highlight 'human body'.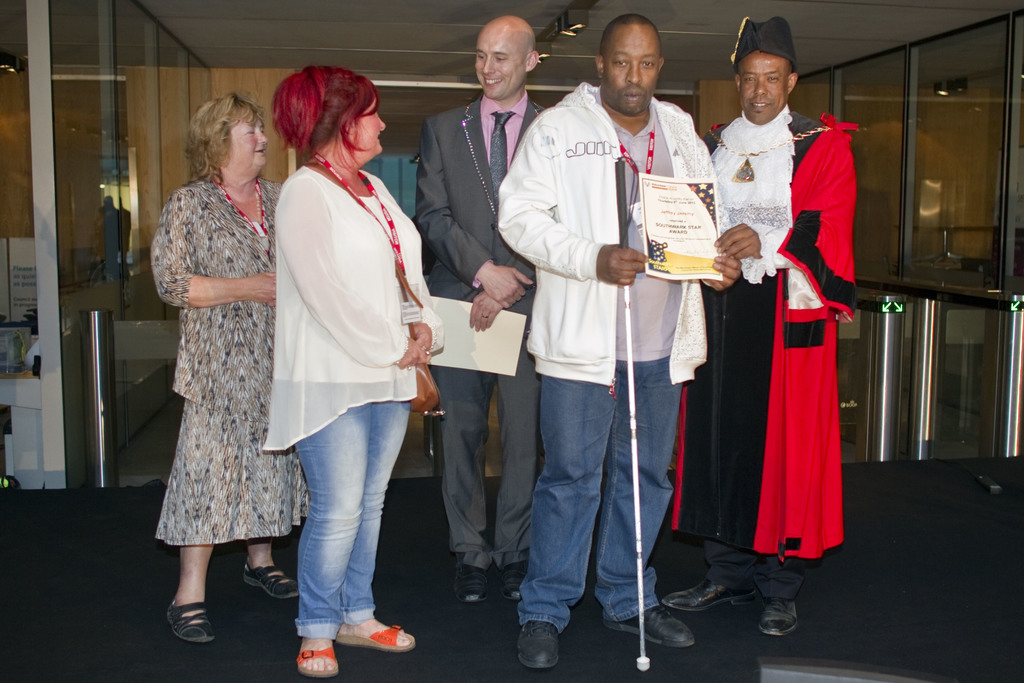
Highlighted region: (493,0,730,670).
